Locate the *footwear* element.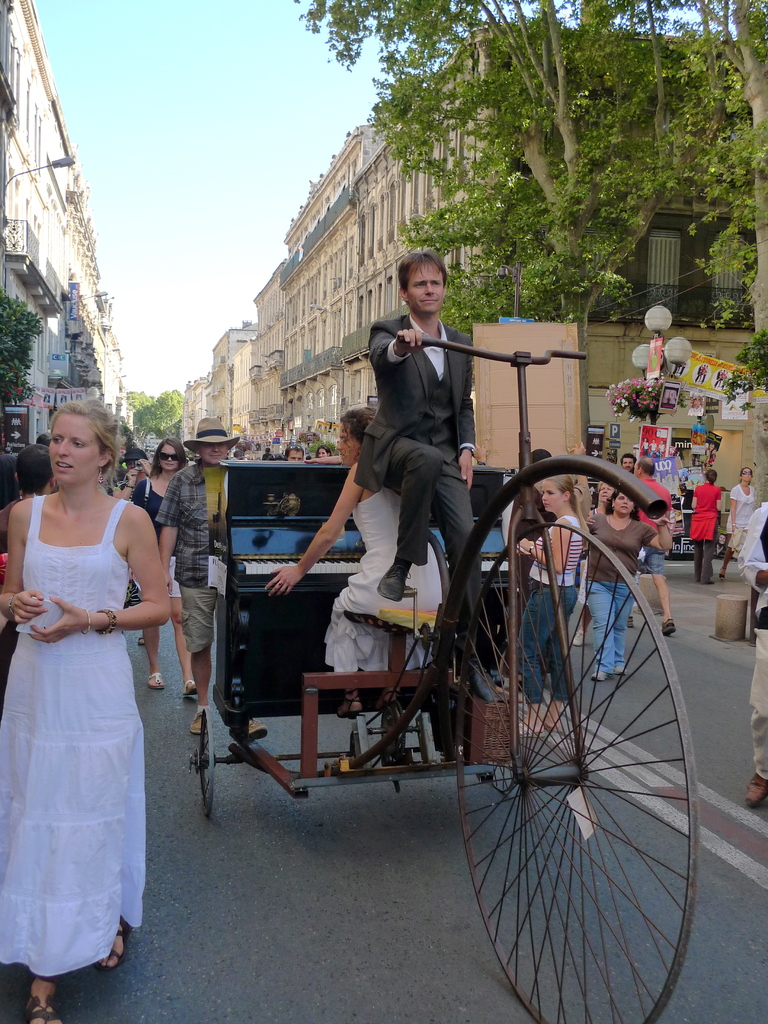
Element bbox: 710, 573, 723, 588.
